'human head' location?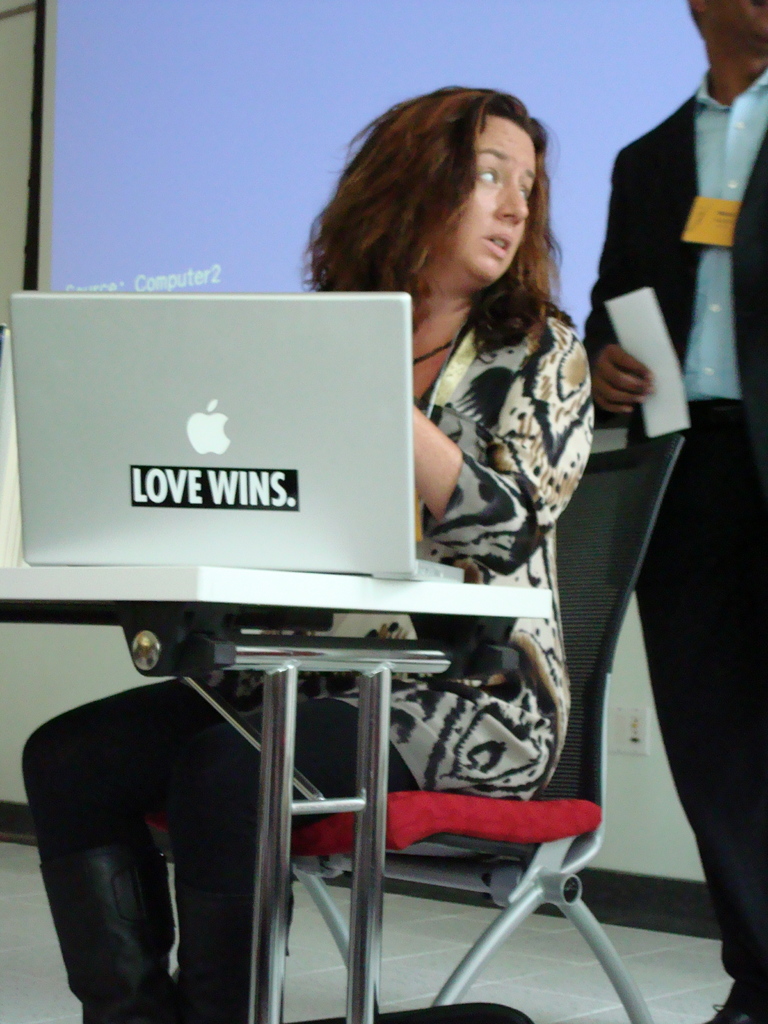
BBox(685, 0, 767, 65)
